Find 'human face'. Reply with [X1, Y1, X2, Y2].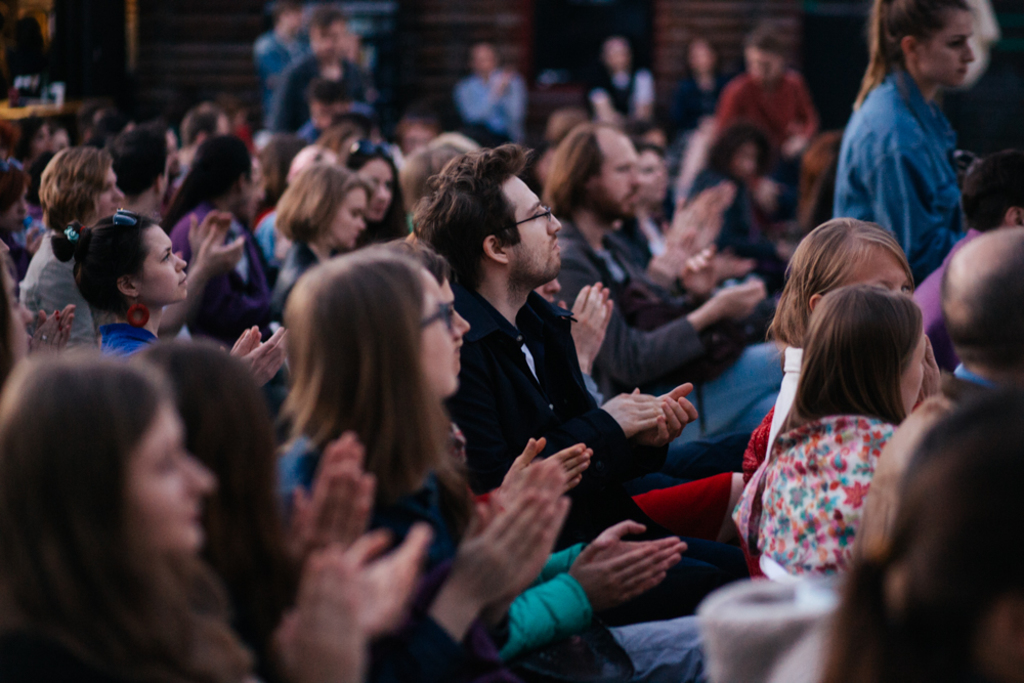
[138, 224, 187, 303].
